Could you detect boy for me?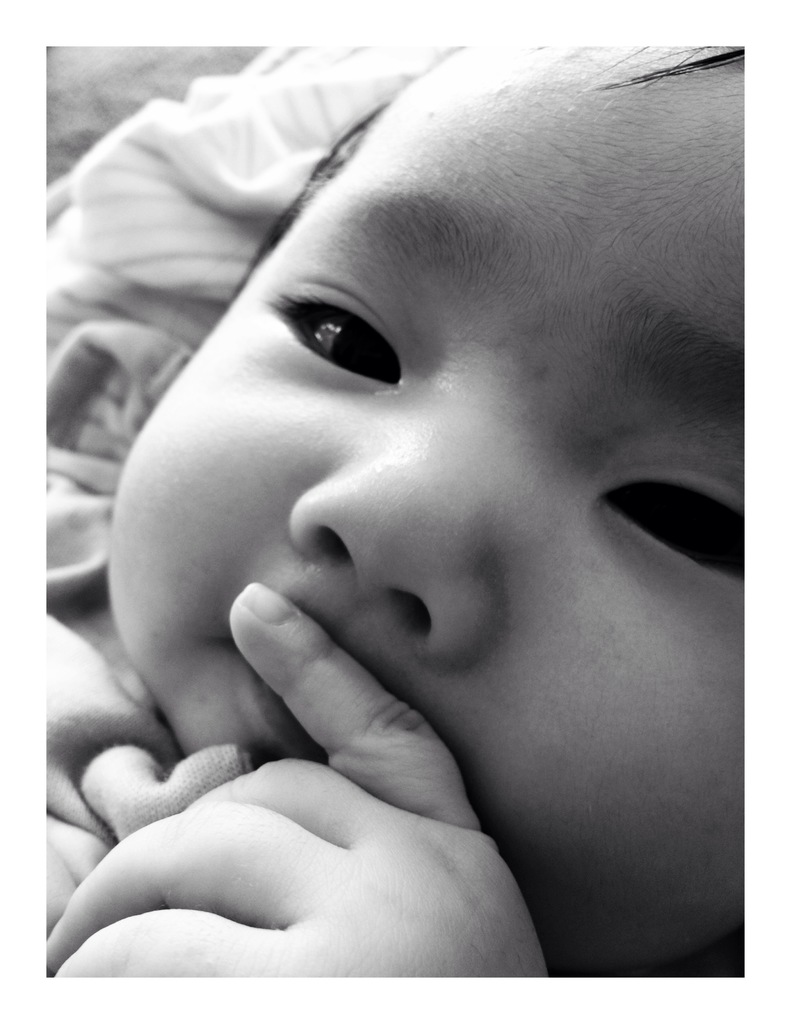
Detection result: [x1=6, y1=0, x2=789, y2=996].
